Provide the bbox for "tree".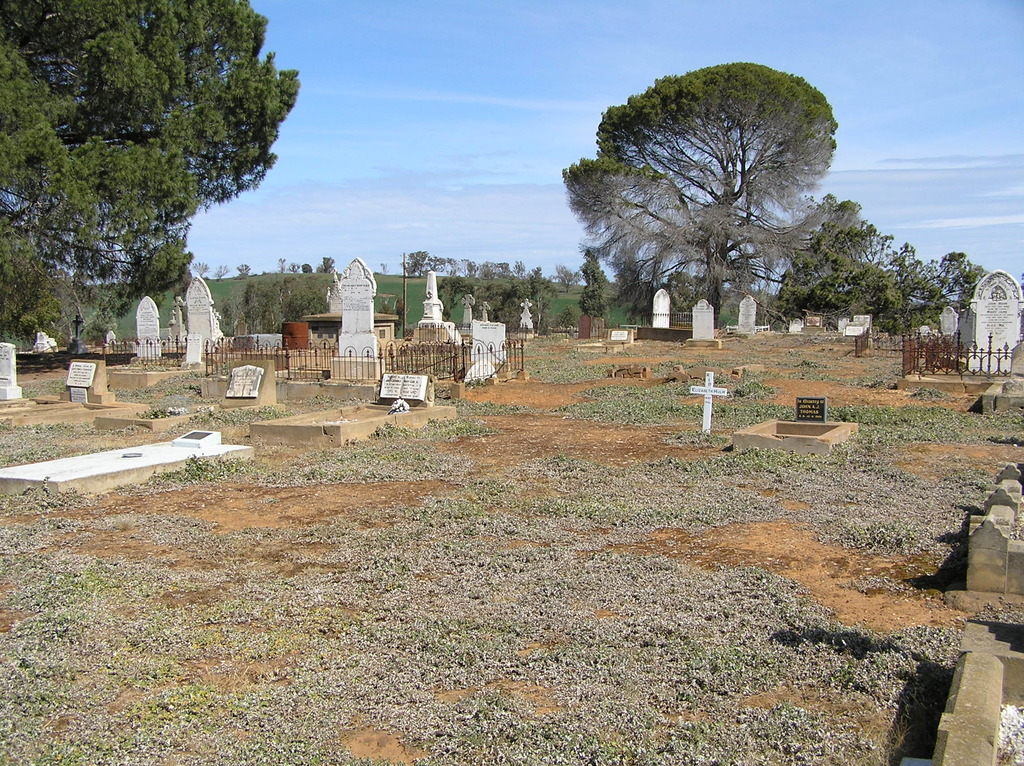
<bbox>582, 35, 849, 343</bbox>.
